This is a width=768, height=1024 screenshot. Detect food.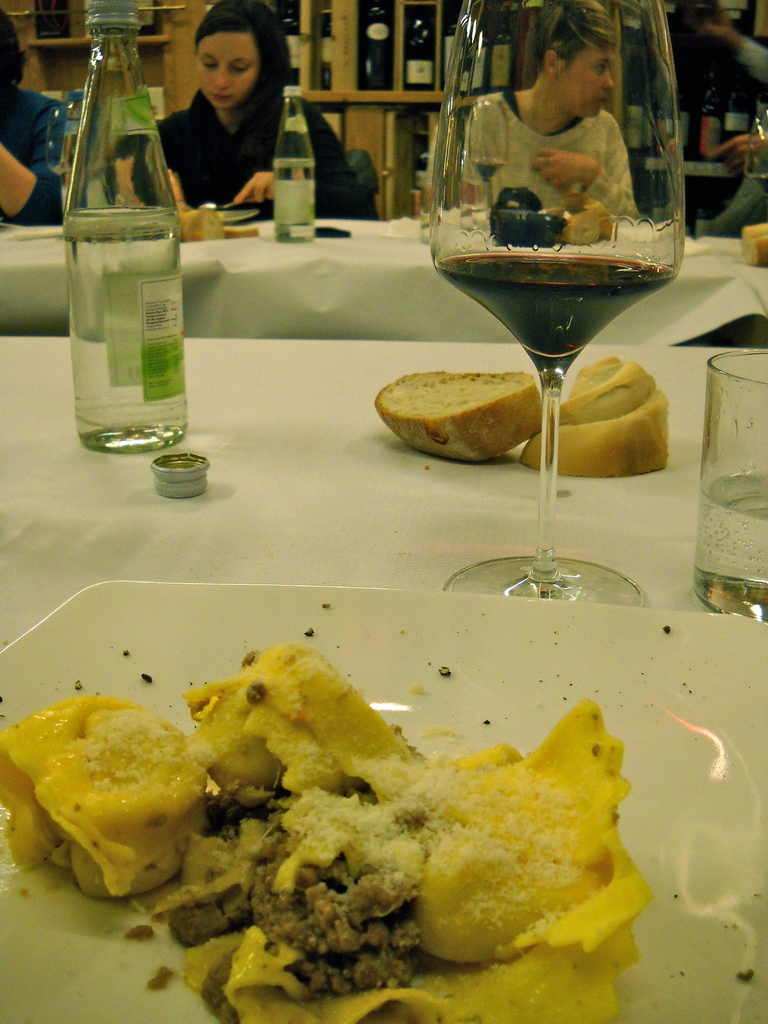
557, 200, 618, 242.
